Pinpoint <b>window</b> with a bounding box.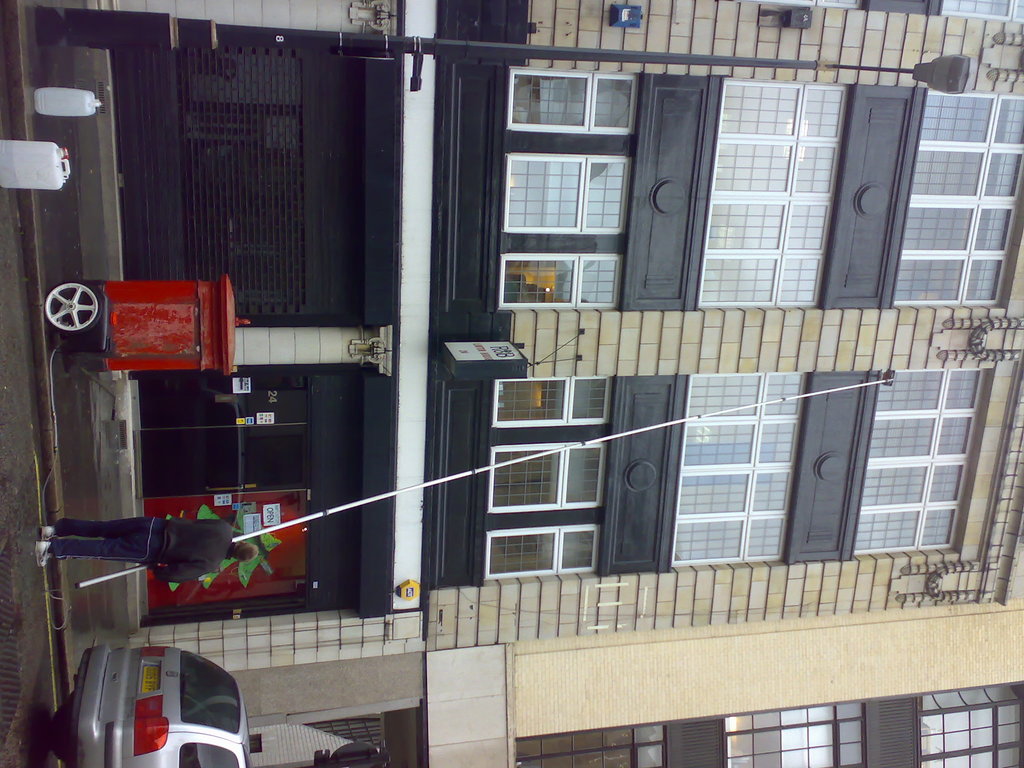
<region>896, 89, 1023, 306</region>.
